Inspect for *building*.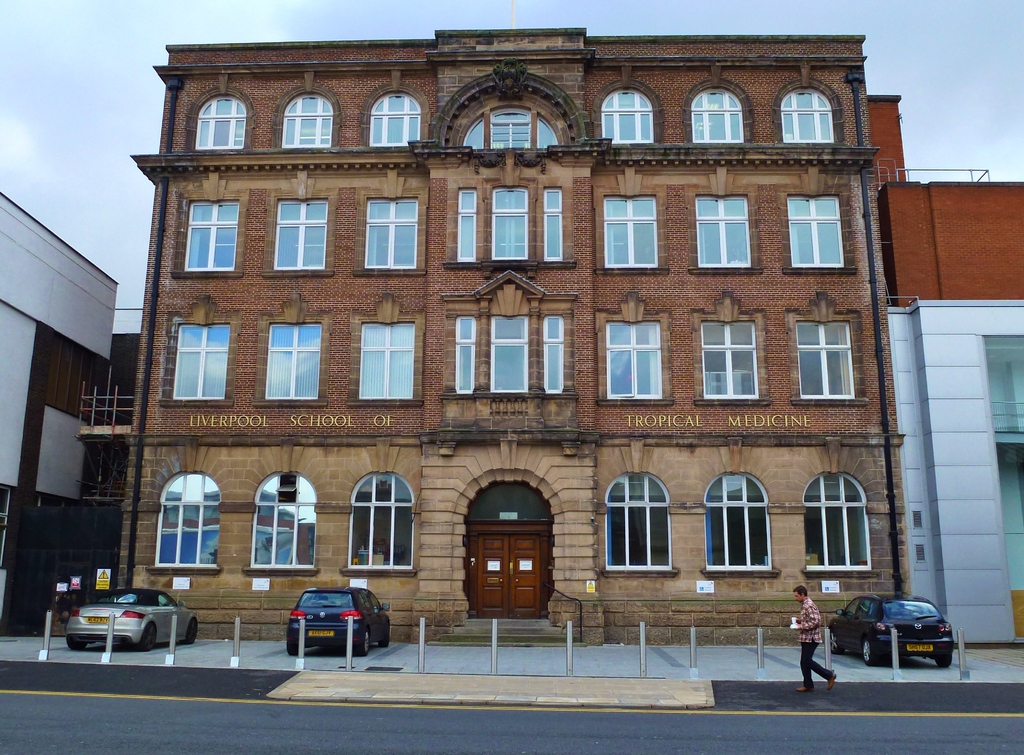
Inspection: pyautogui.locateOnScreen(115, 30, 907, 642).
